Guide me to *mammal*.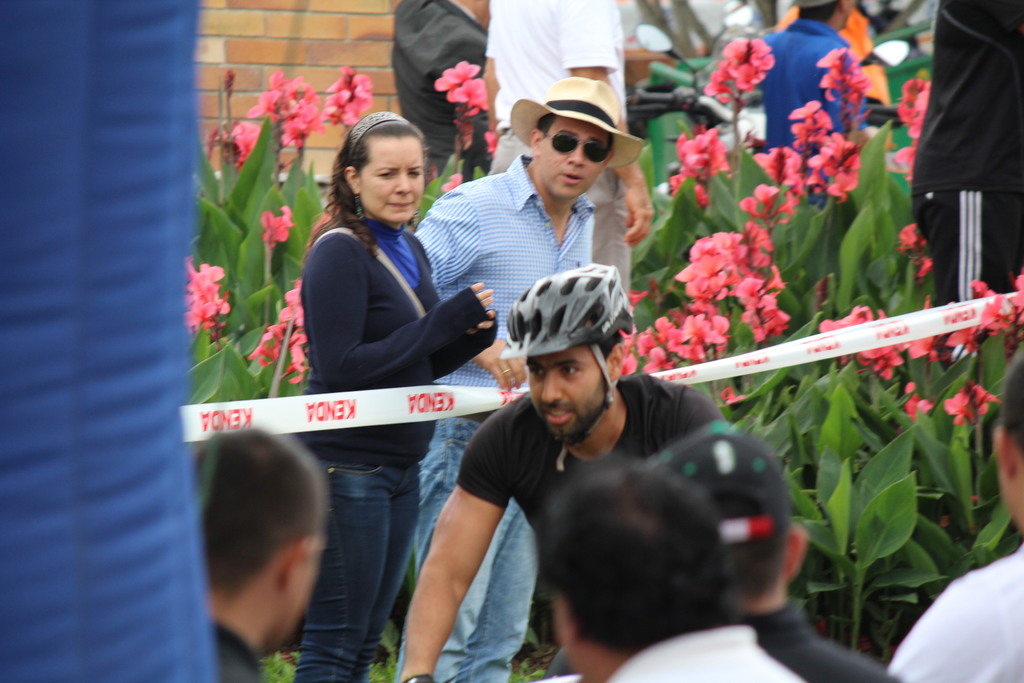
Guidance: 751/0/869/209.
